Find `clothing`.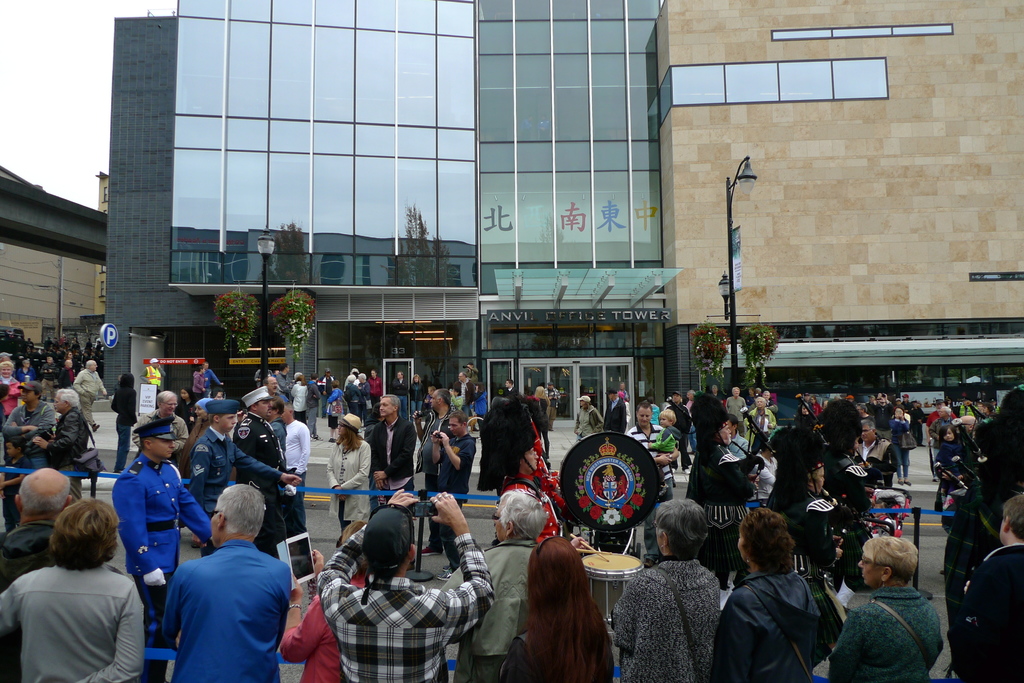
(x1=12, y1=365, x2=37, y2=383).
